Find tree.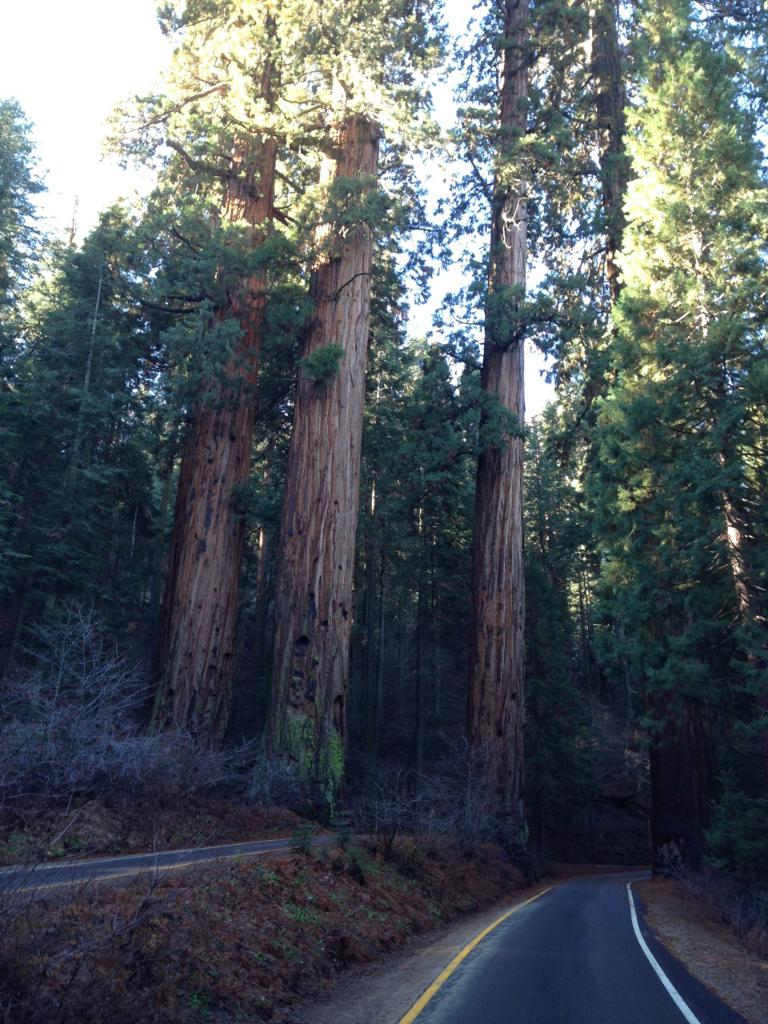
box=[573, 0, 767, 911].
